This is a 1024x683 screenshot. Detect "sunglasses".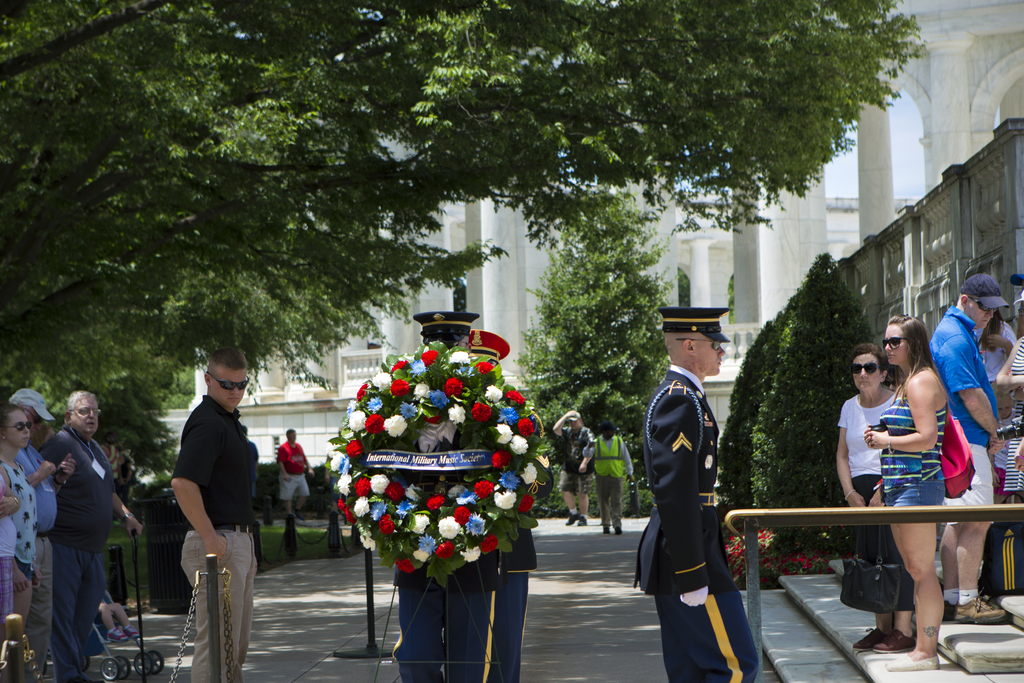
box=[205, 372, 253, 393].
